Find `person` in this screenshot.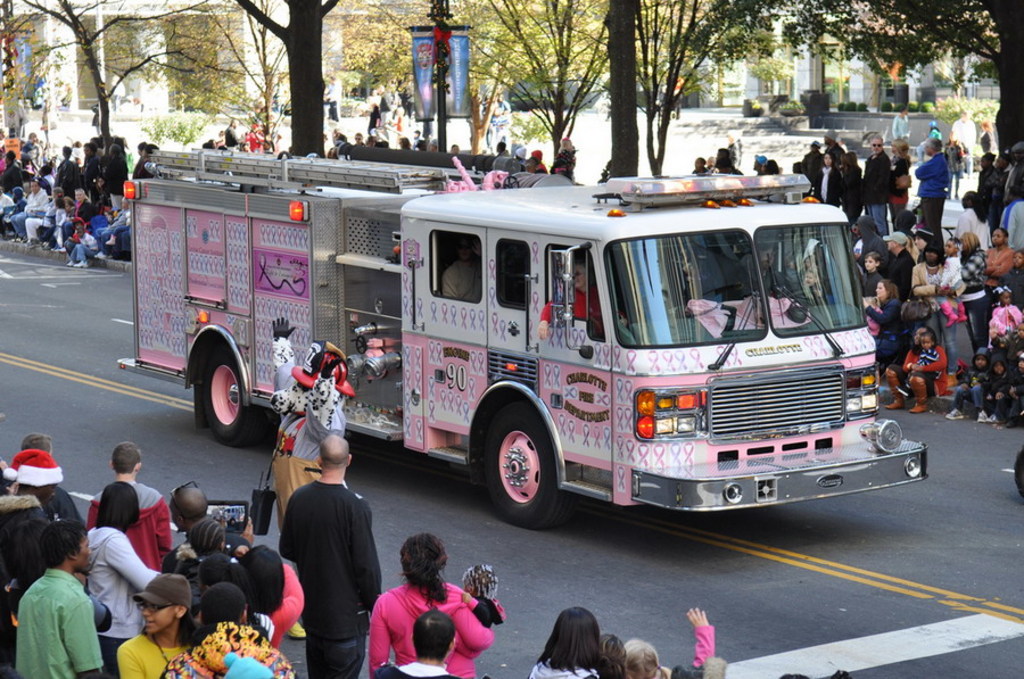
The bounding box for `person` is [688, 157, 711, 173].
